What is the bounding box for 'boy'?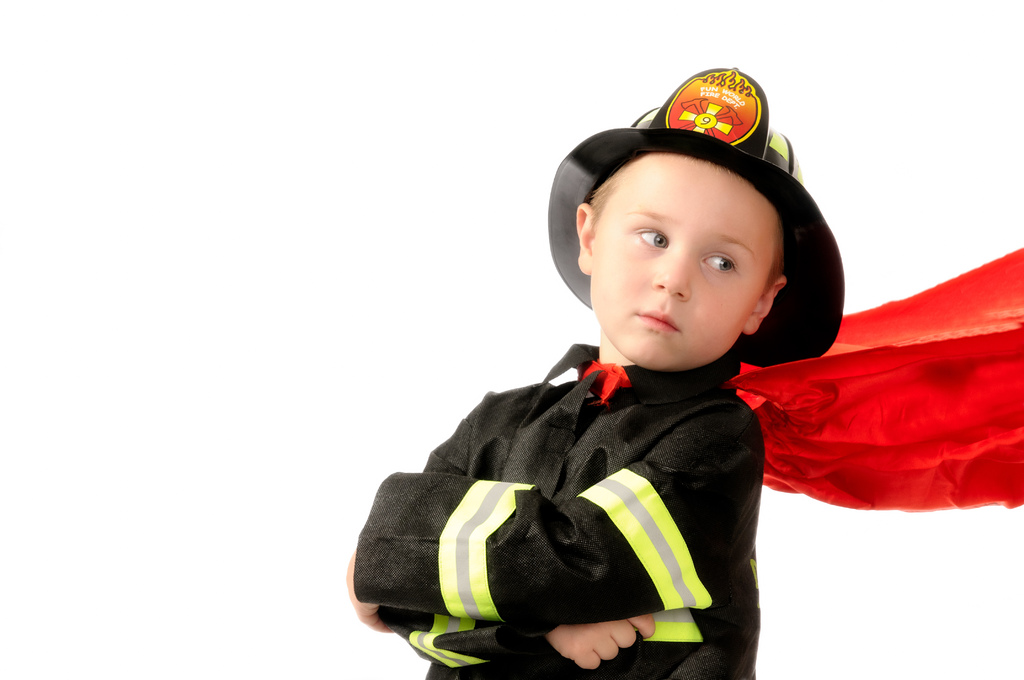
BBox(348, 67, 846, 679).
